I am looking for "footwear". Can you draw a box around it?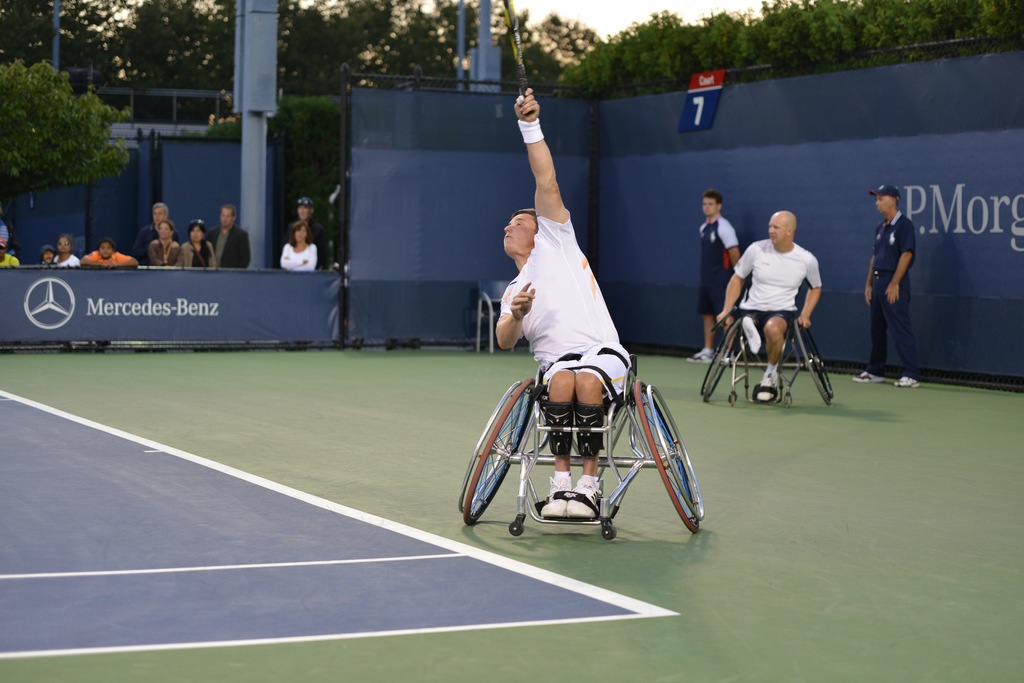
Sure, the bounding box is [893, 374, 918, 390].
